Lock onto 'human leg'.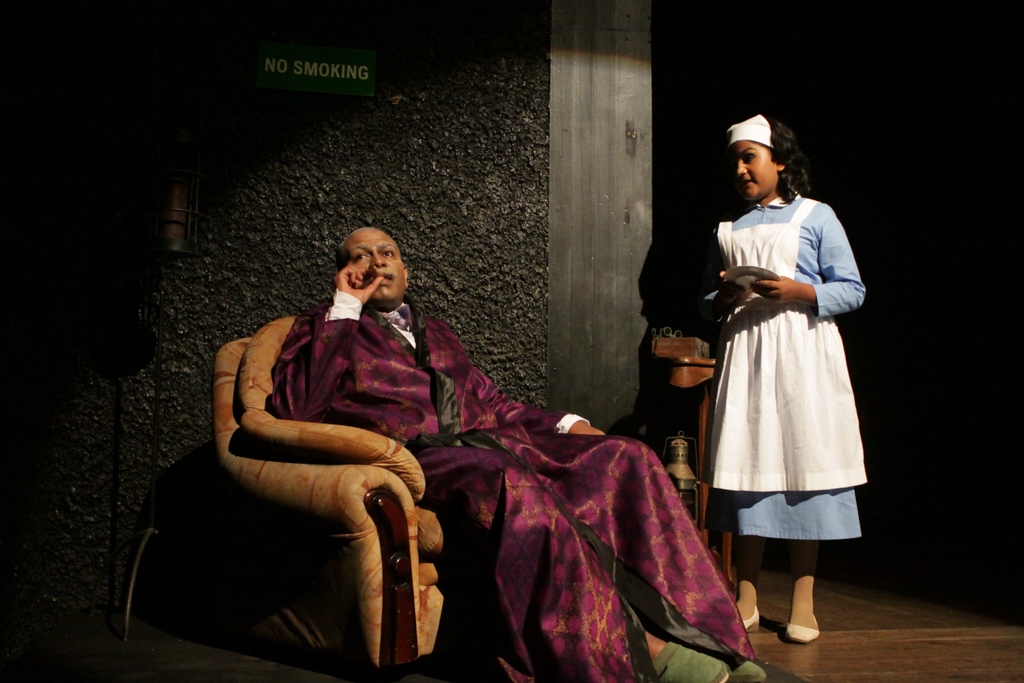
Locked: locate(787, 399, 828, 641).
